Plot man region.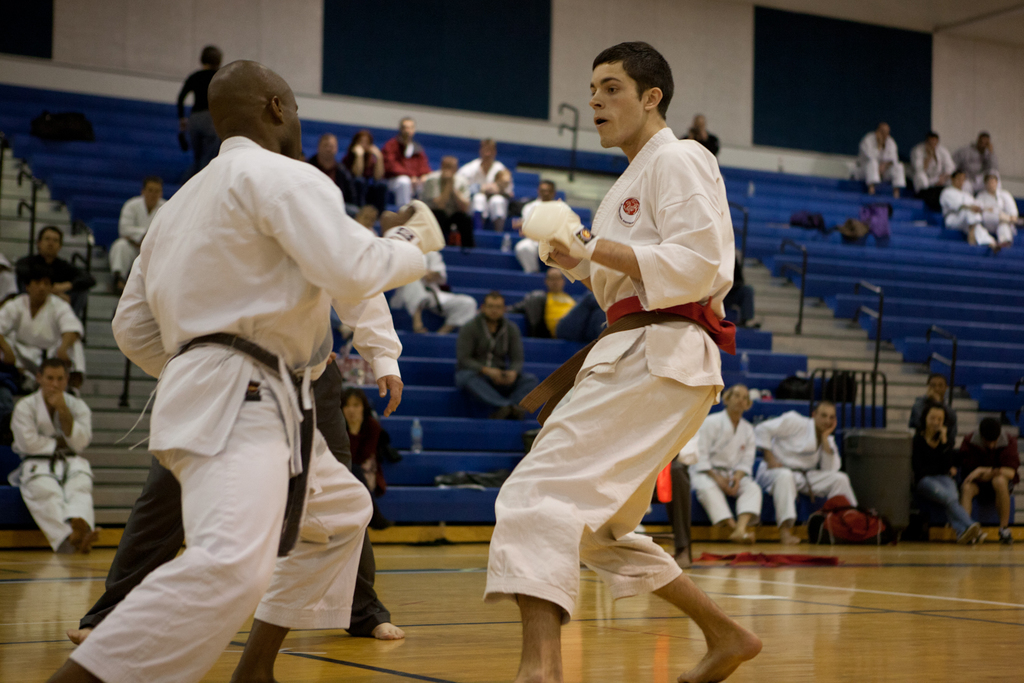
Plotted at left=491, top=67, right=752, bottom=668.
